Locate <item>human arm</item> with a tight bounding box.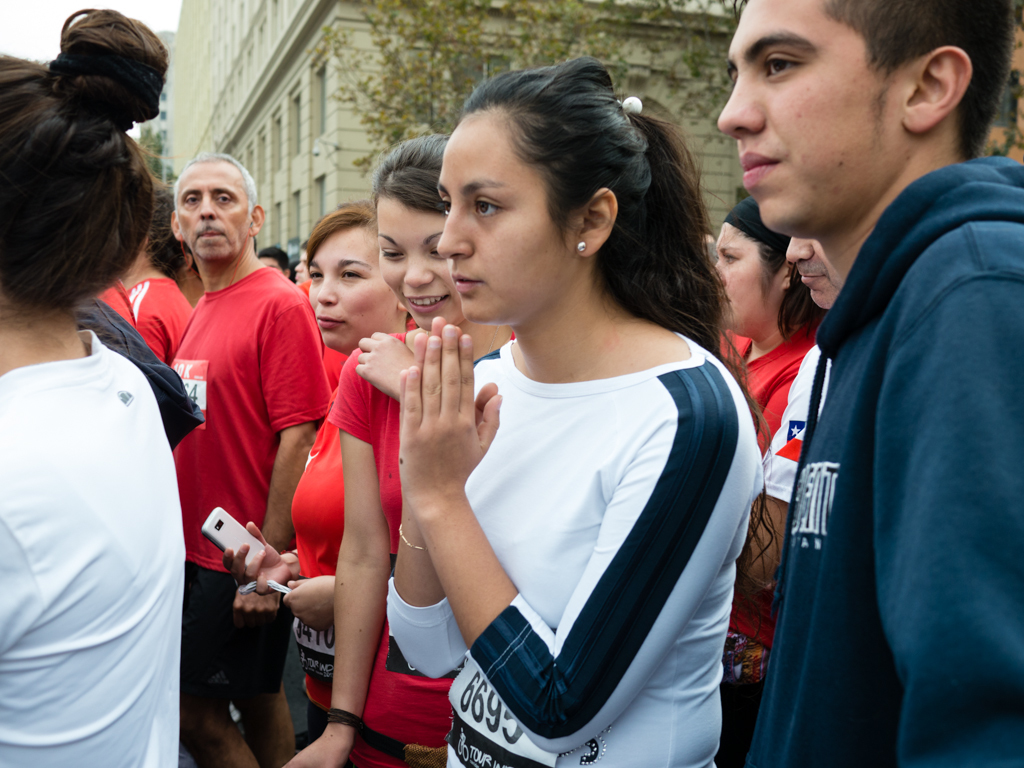
214,515,276,579.
